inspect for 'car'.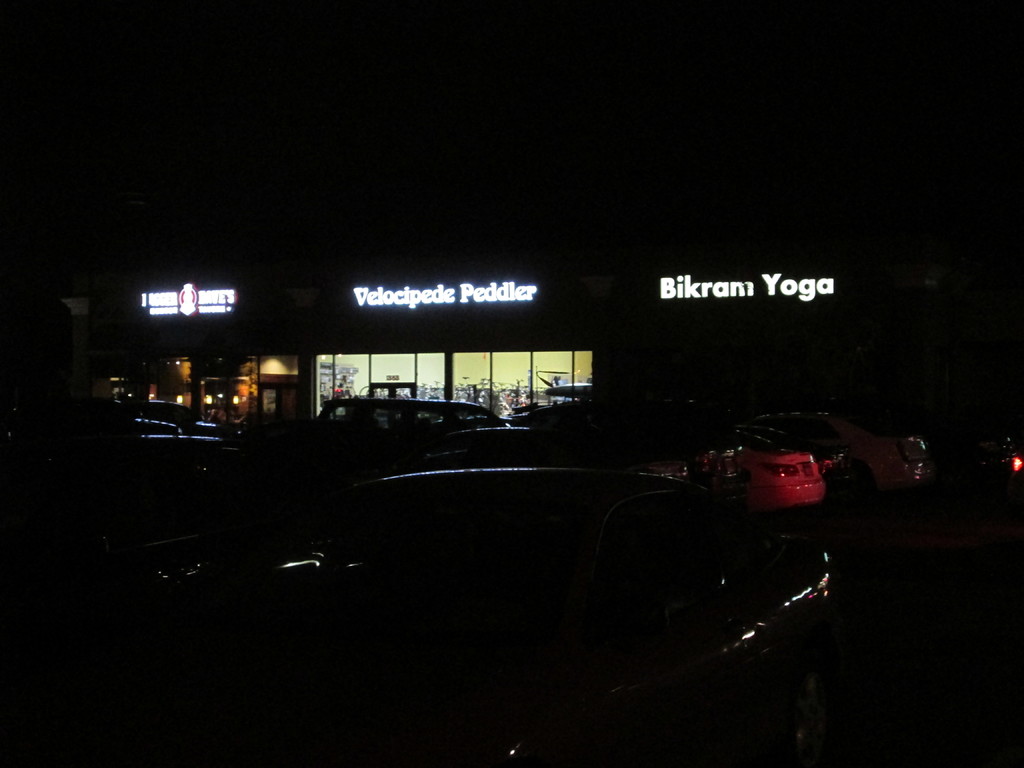
Inspection: pyautogui.locateOnScreen(751, 412, 941, 507).
